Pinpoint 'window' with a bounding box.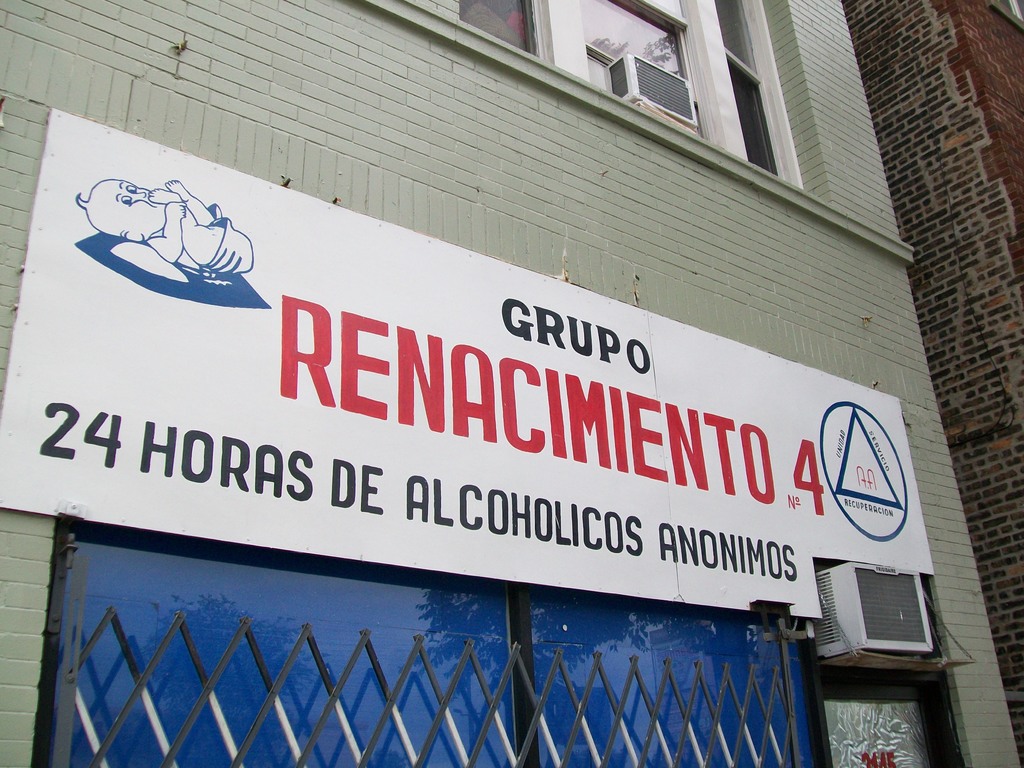
locate(456, 0, 802, 184).
